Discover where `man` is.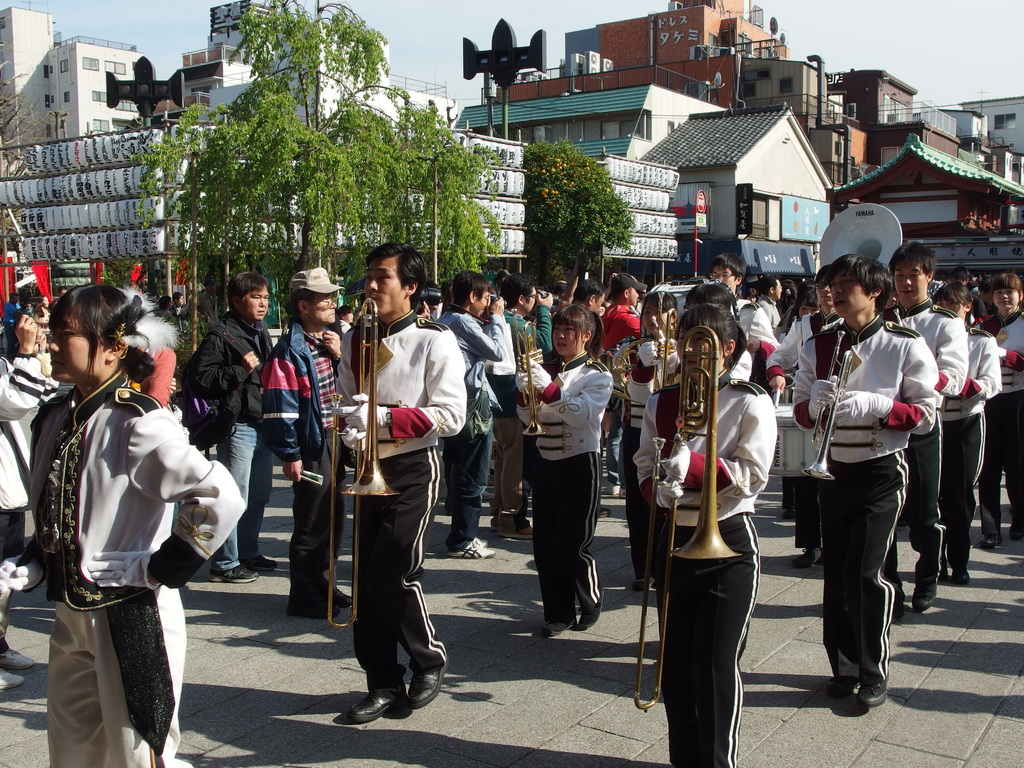
Discovered at locate(3, 291, 22, 362).
